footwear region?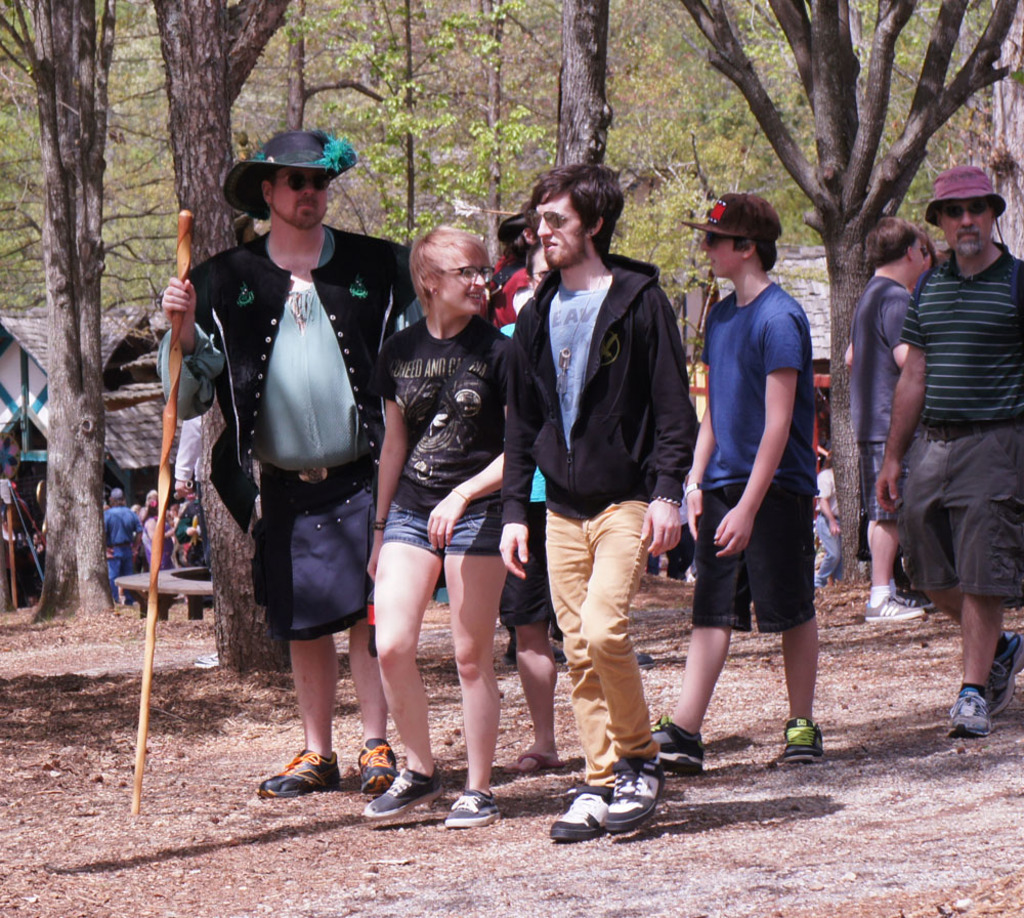
x1=604, y1=764, x2=665, y2=827
